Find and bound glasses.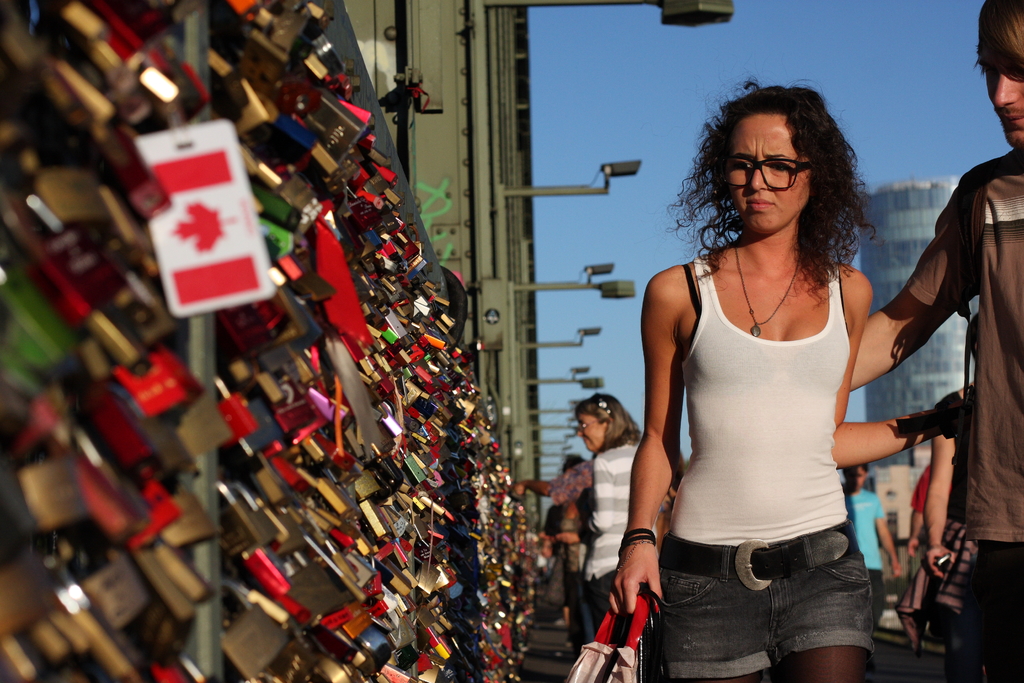
Bound: (left=579, top=417, right=600, bottom=431).
